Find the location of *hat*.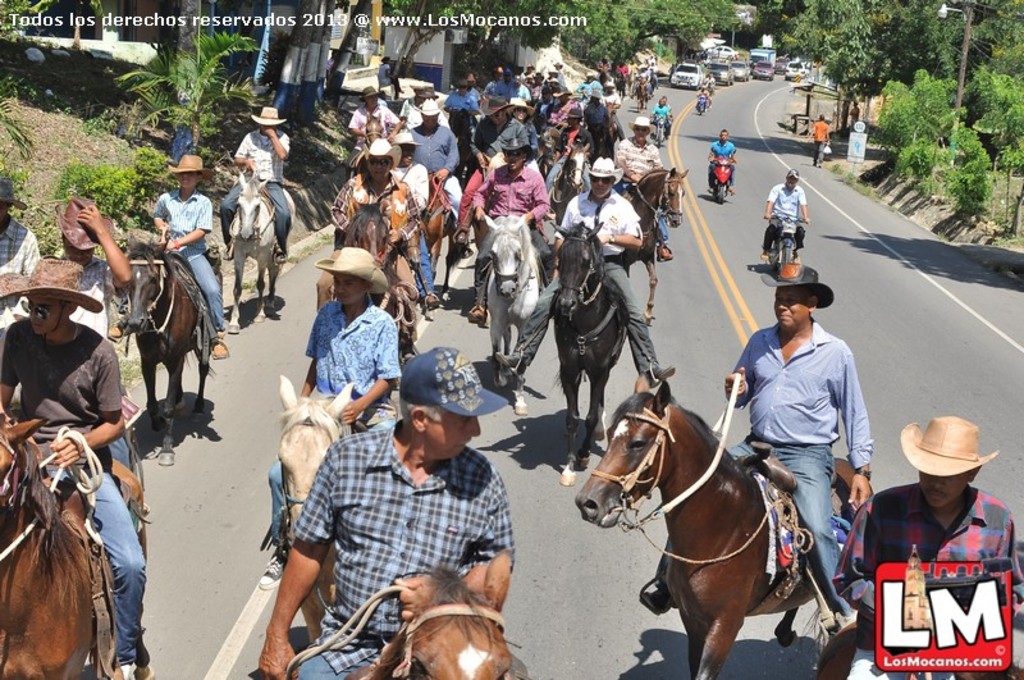
Location: BBox(607, 81, 618, 88).
